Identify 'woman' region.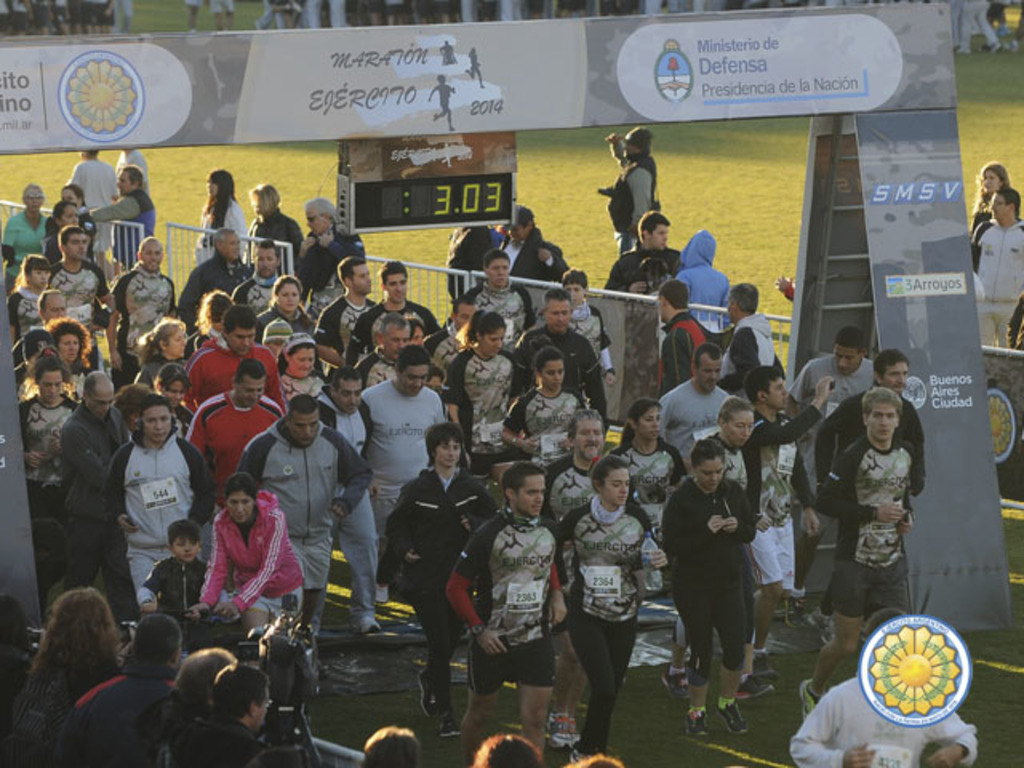
Region: x1=14, y1=352, x2=86, y2=622.
